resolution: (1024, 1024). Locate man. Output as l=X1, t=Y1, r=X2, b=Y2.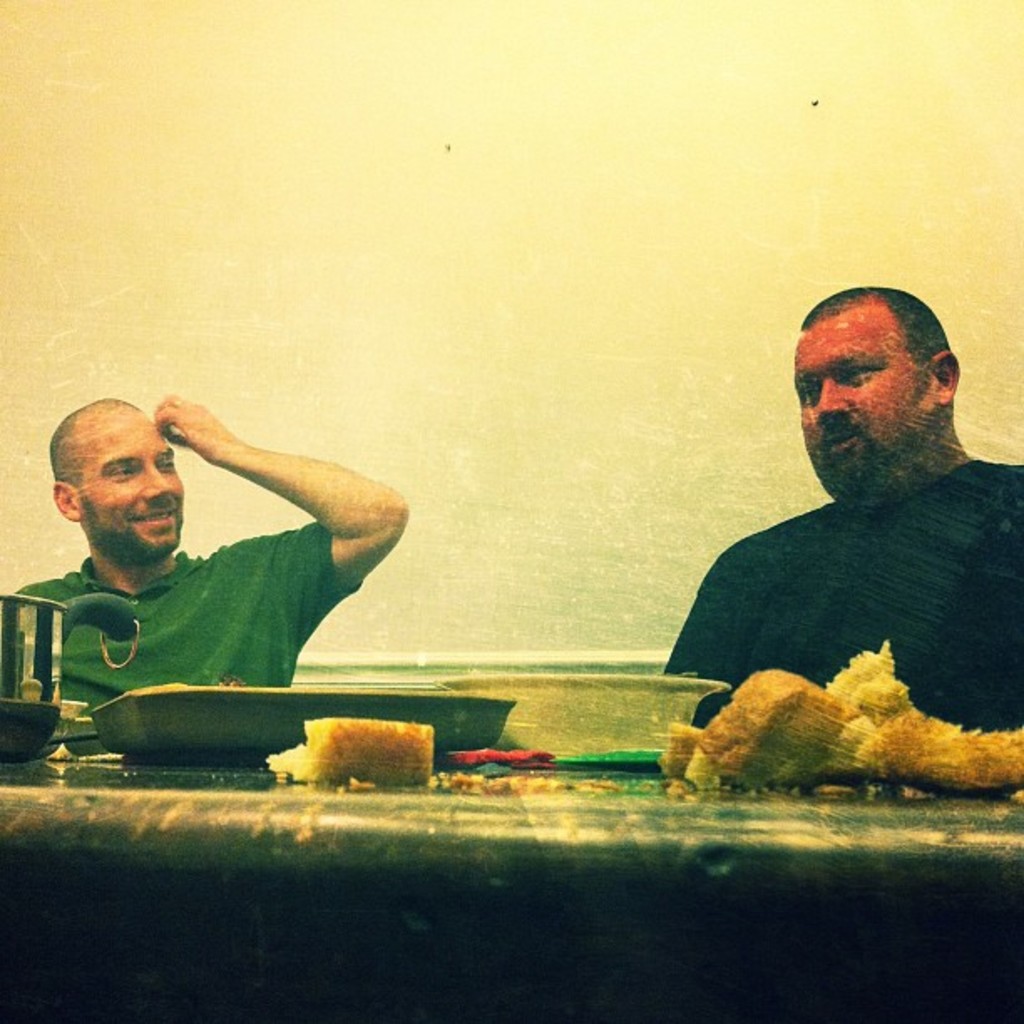
l=7, t=388, r=417, b=756.
